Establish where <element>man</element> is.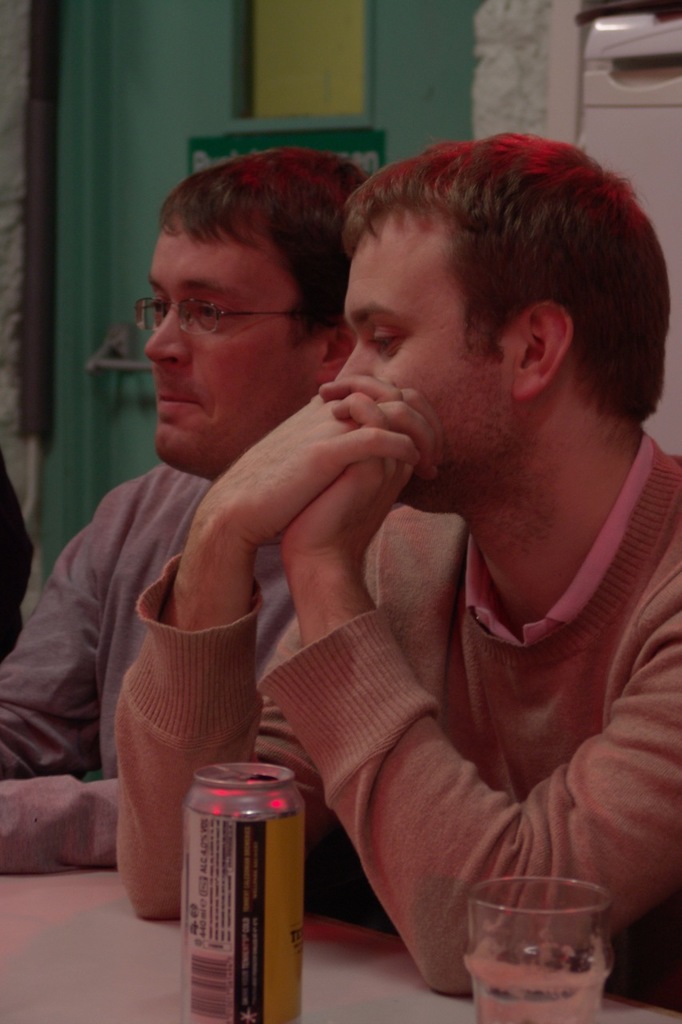
Established at <bbox>0, 146, 368, 878</bbox>.
